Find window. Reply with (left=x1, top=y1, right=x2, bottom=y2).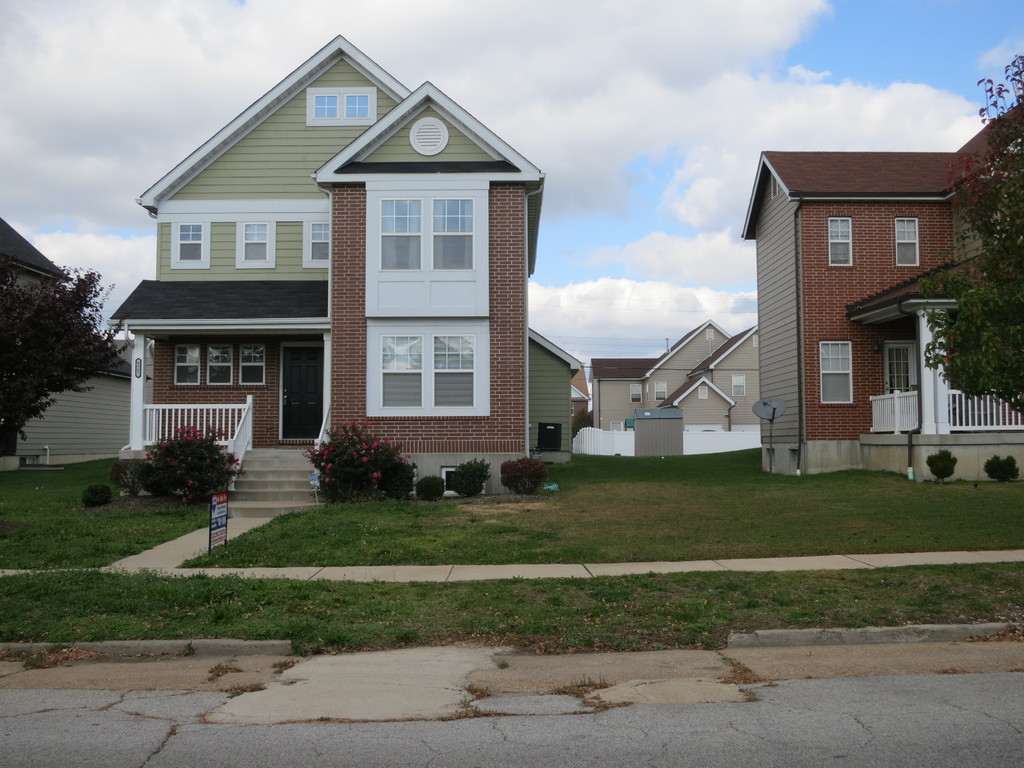
(left=655, top=382, right=666, bottom=402).
